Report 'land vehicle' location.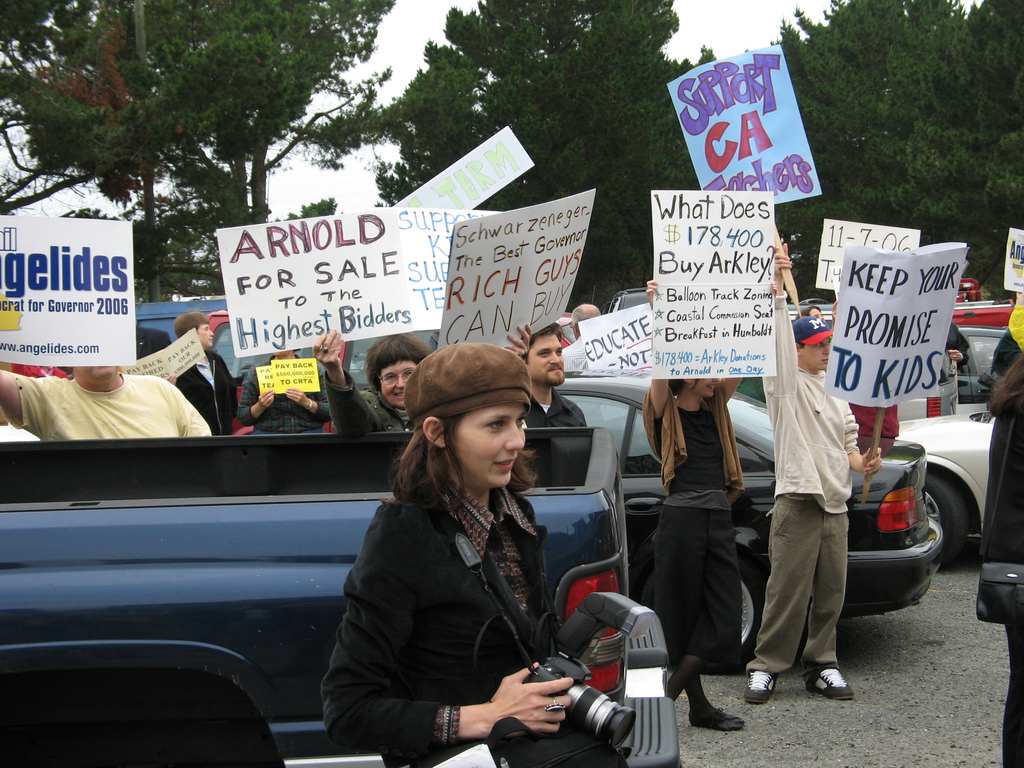
Report: x1=606 y1=284 x2=840 y2=316.
